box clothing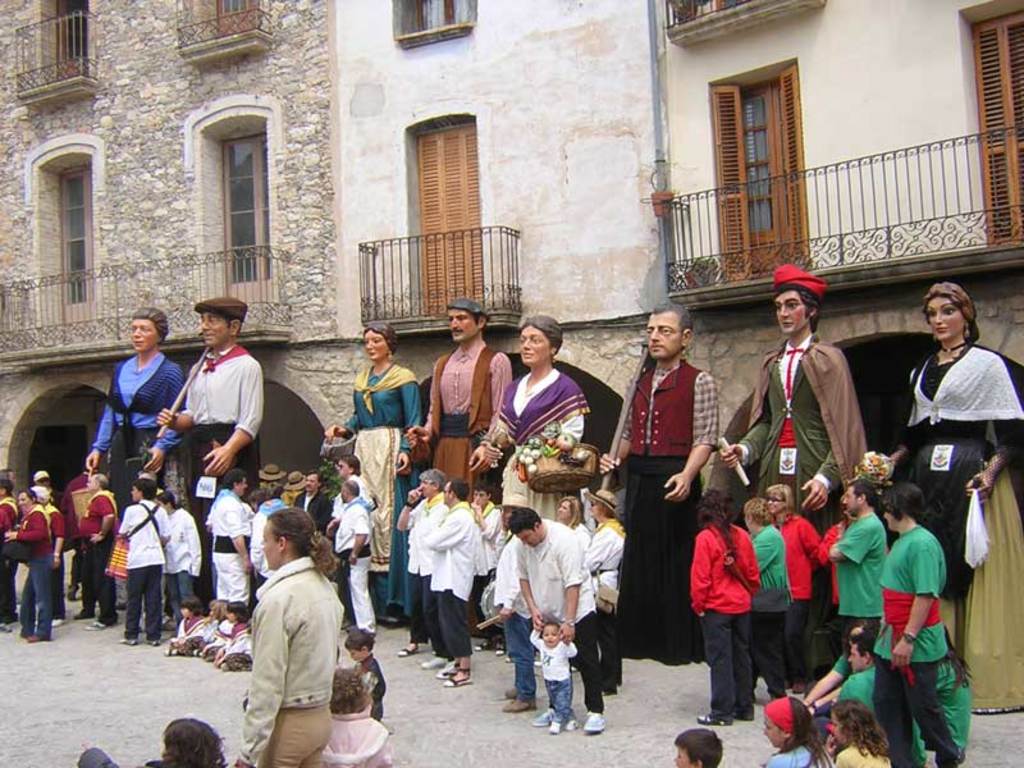
box(406, 499, 449, 579)
